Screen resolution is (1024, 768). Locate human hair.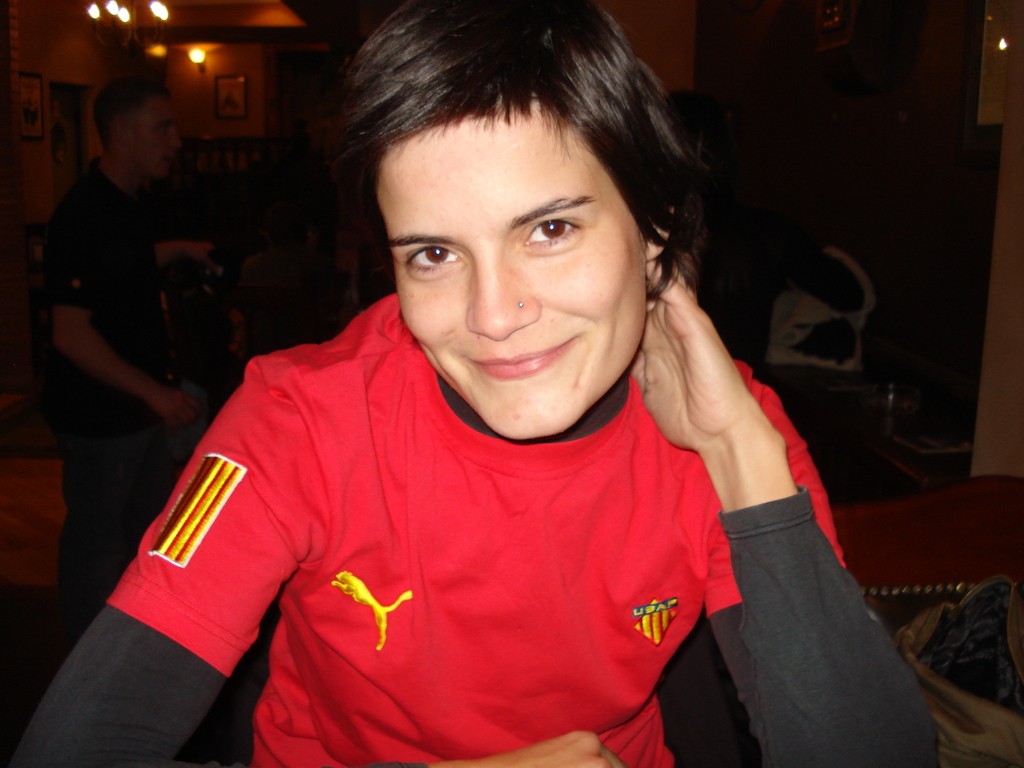
[x1=332, y1=13, x2=692, y2=264].
